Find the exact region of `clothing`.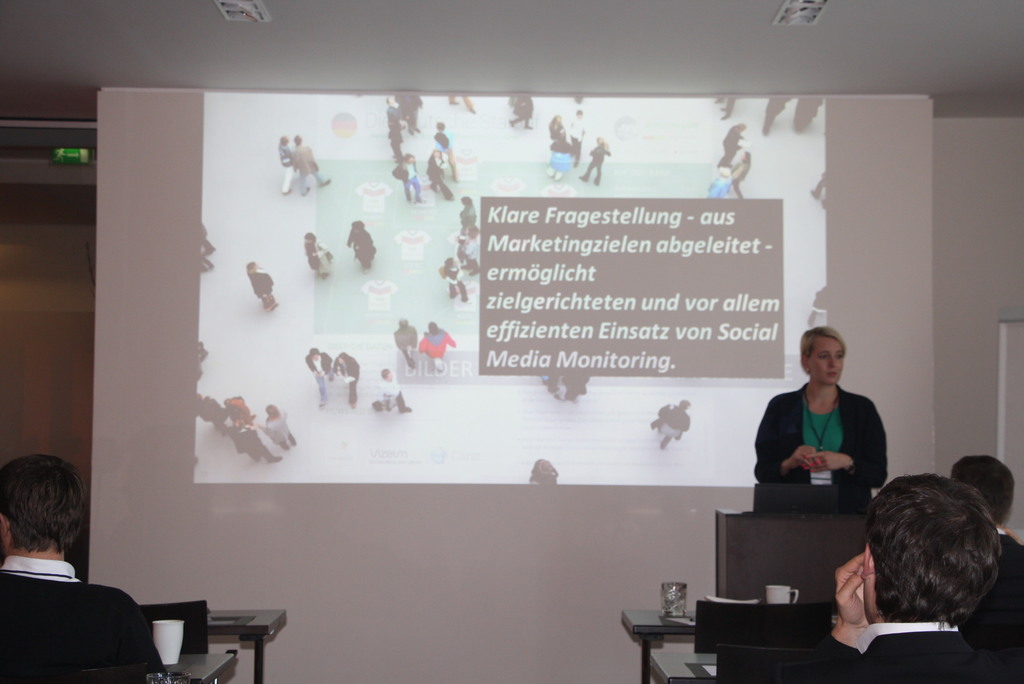
Exact region: x1=376 y1=373 x2=412 y2=412.
